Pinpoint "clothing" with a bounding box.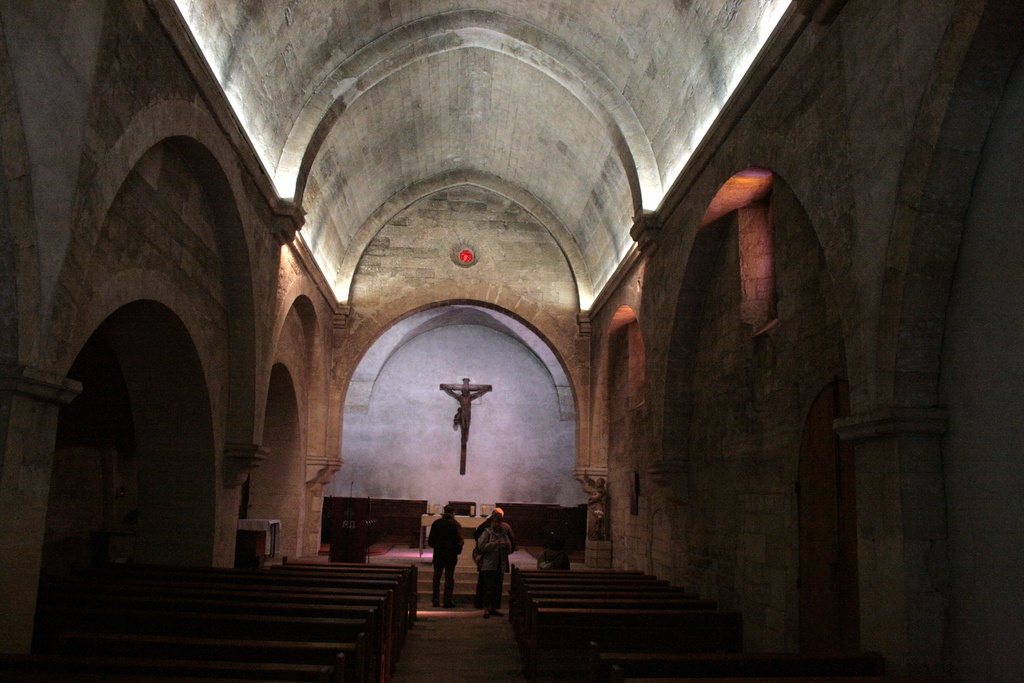
detection(476, 511, 522, 608).
